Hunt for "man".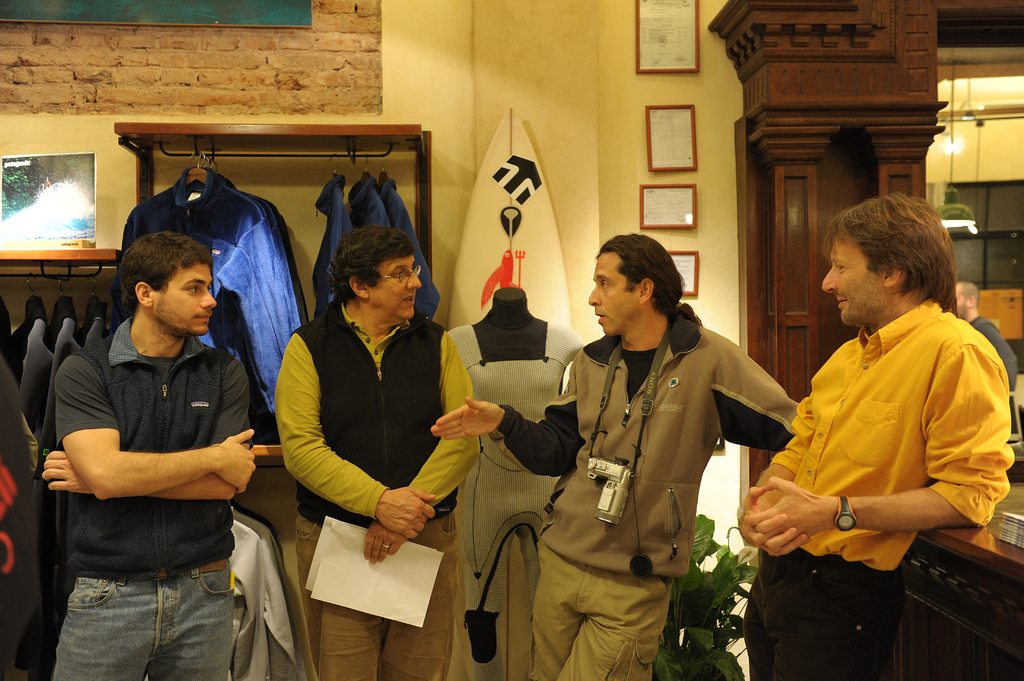
Hunted down at [left=34, top=231, right=262, bottom=680].
